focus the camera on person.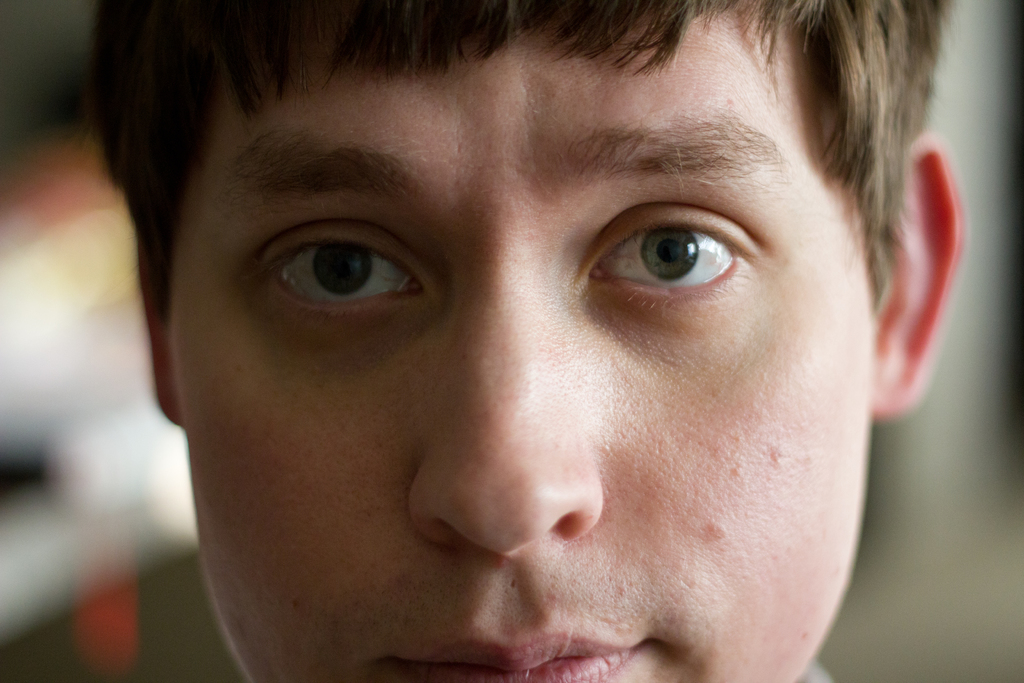
Focus region: detection(65, 0, 986, 682).
